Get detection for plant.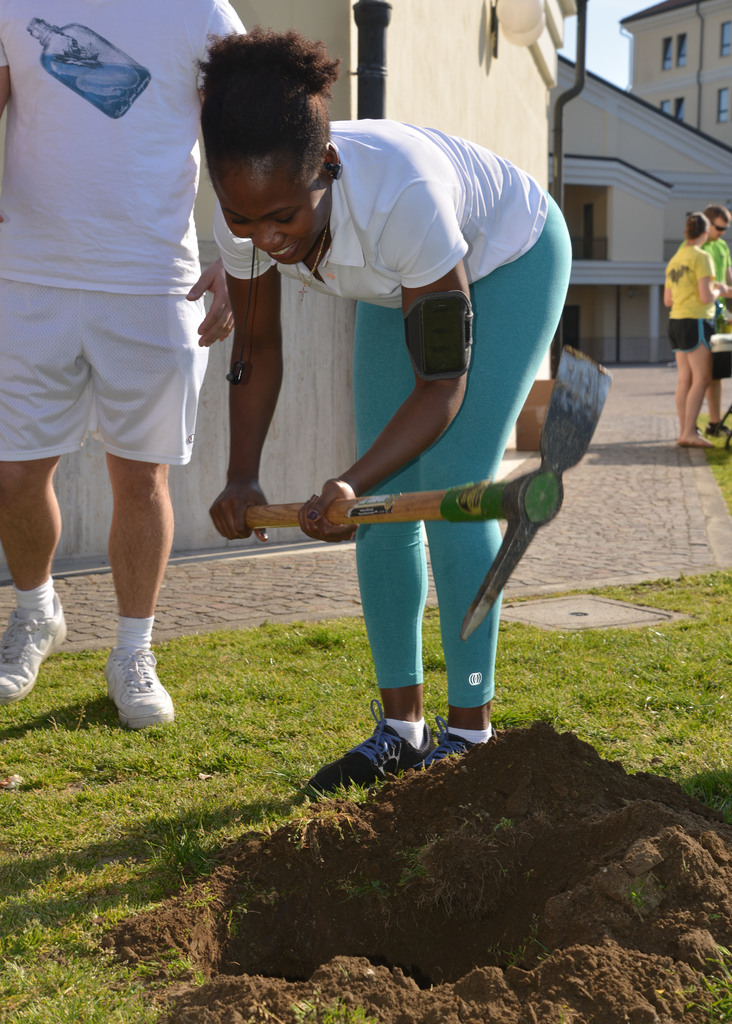
Detection: crop(699, 428, 731, 518).
